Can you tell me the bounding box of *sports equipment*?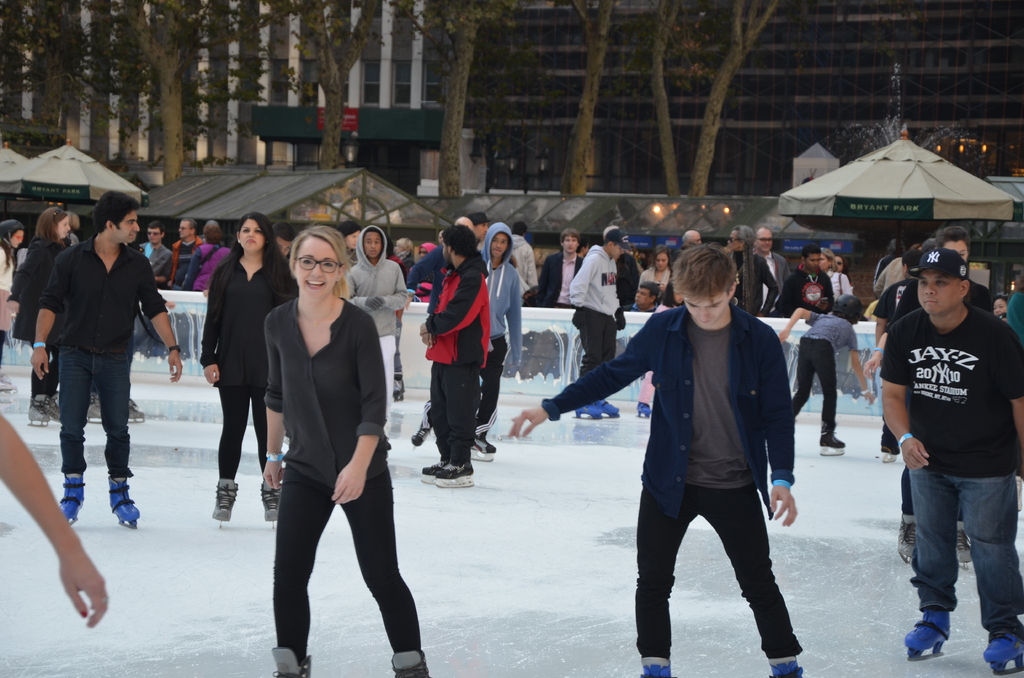
select_region(125, 394, 145, 425).
